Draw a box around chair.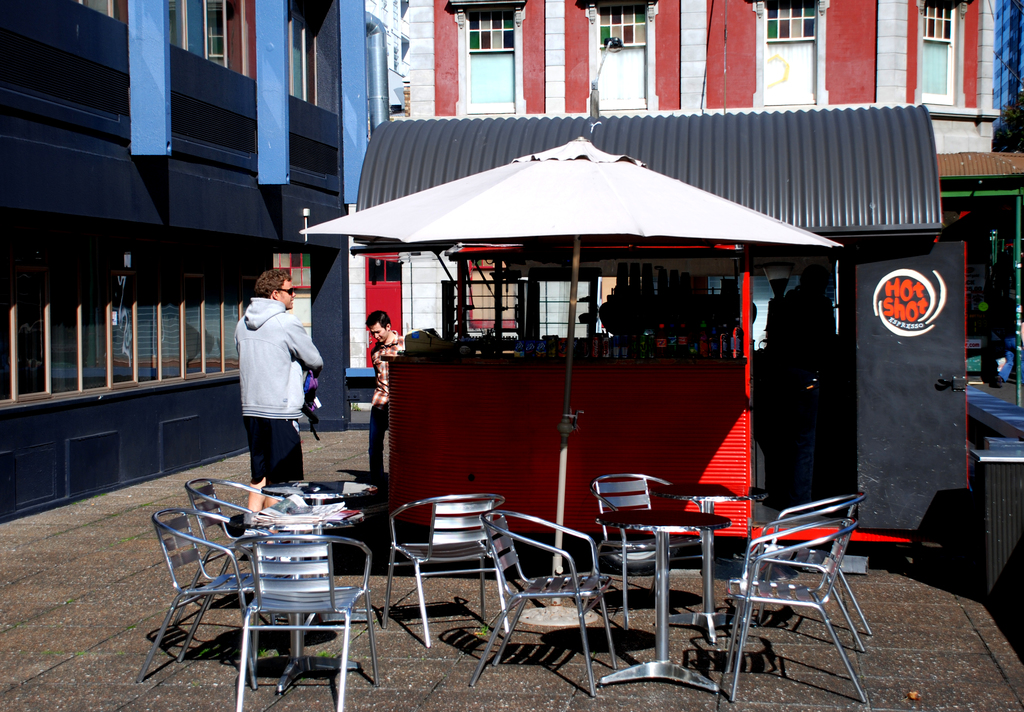
select_region(177, 480, 303, 645).
